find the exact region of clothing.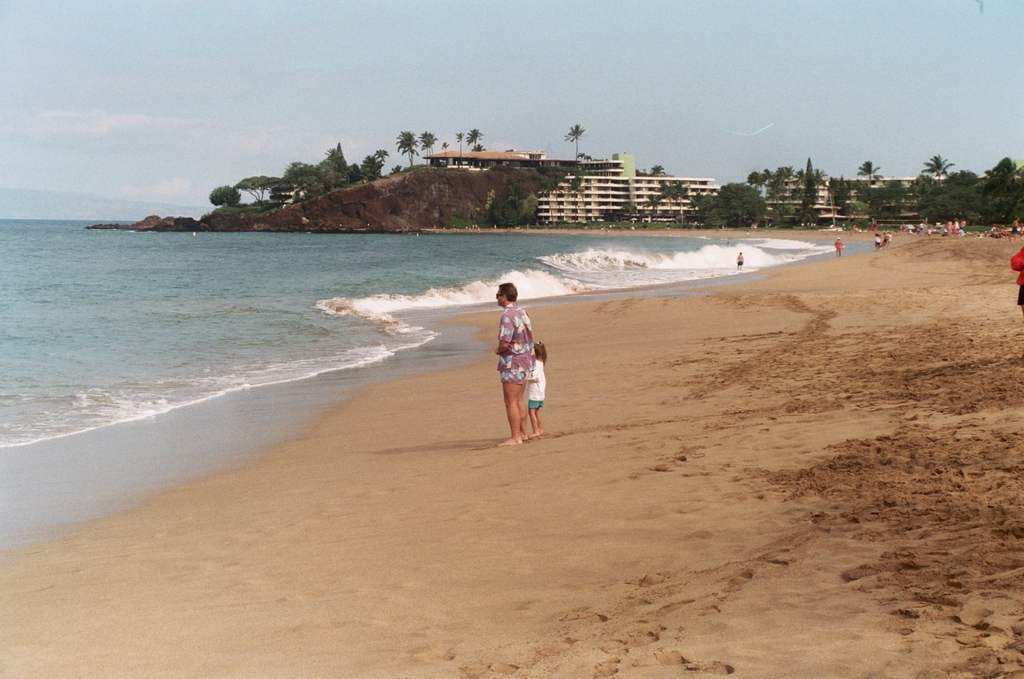
Exact region: 499, 306, 538, 386.
